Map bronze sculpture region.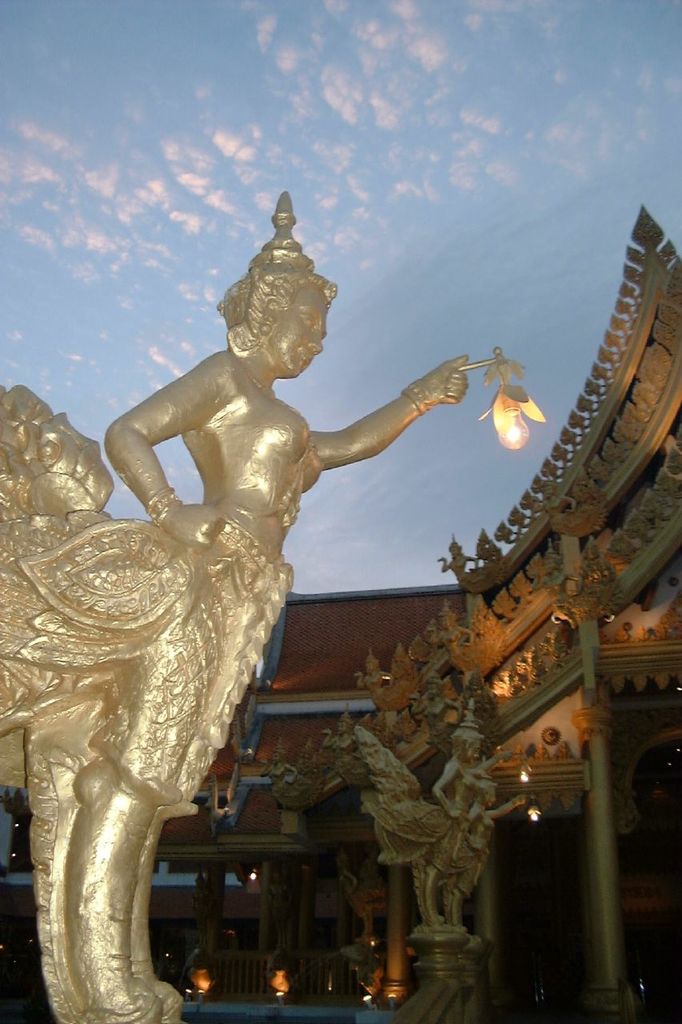
Mapped to (x1=38, y1=209, x2=499, y2=999).
